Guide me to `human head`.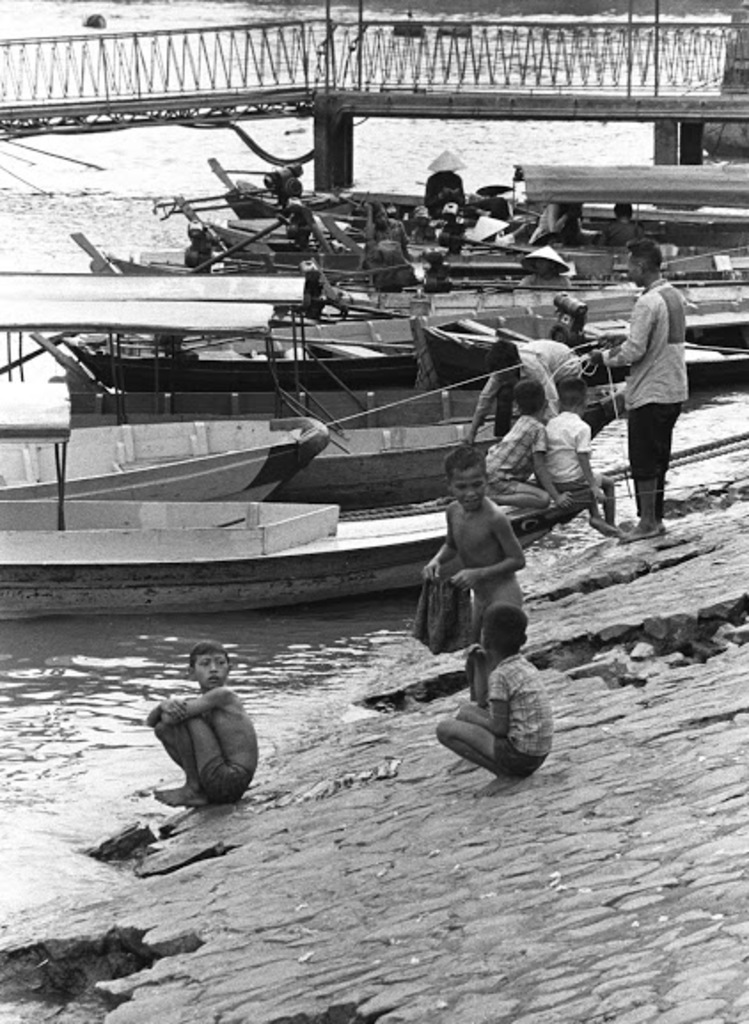
Guidance: locate(520, 243, 566, 279).
